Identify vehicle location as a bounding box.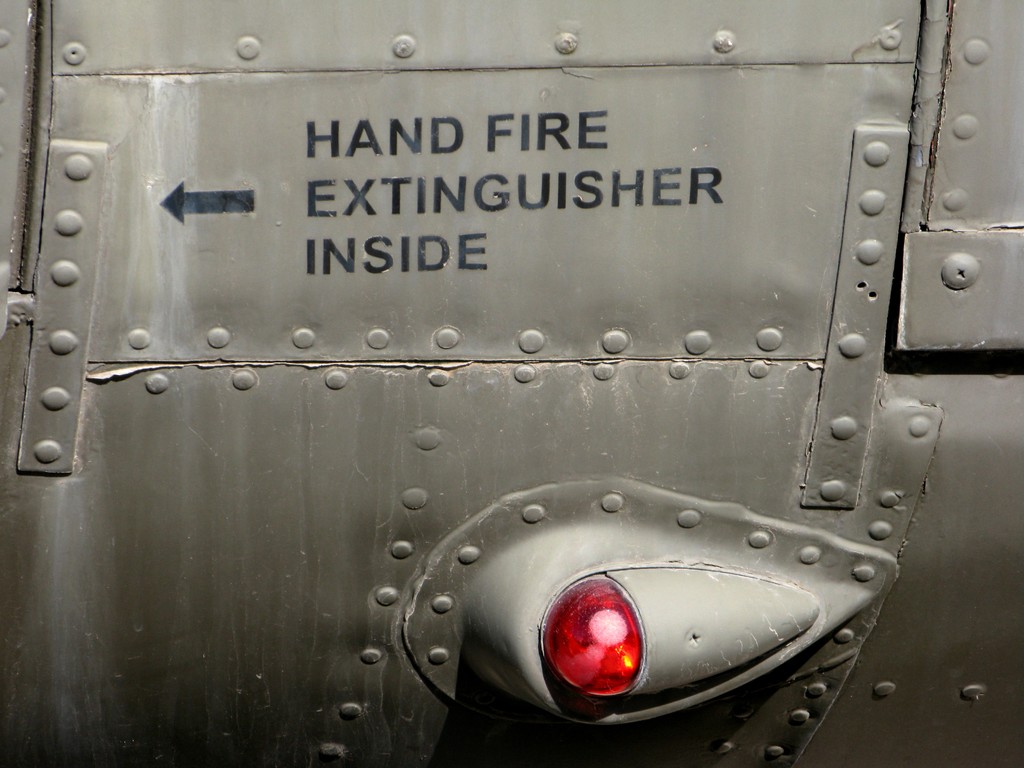
[0, 0, 1023, 767].
